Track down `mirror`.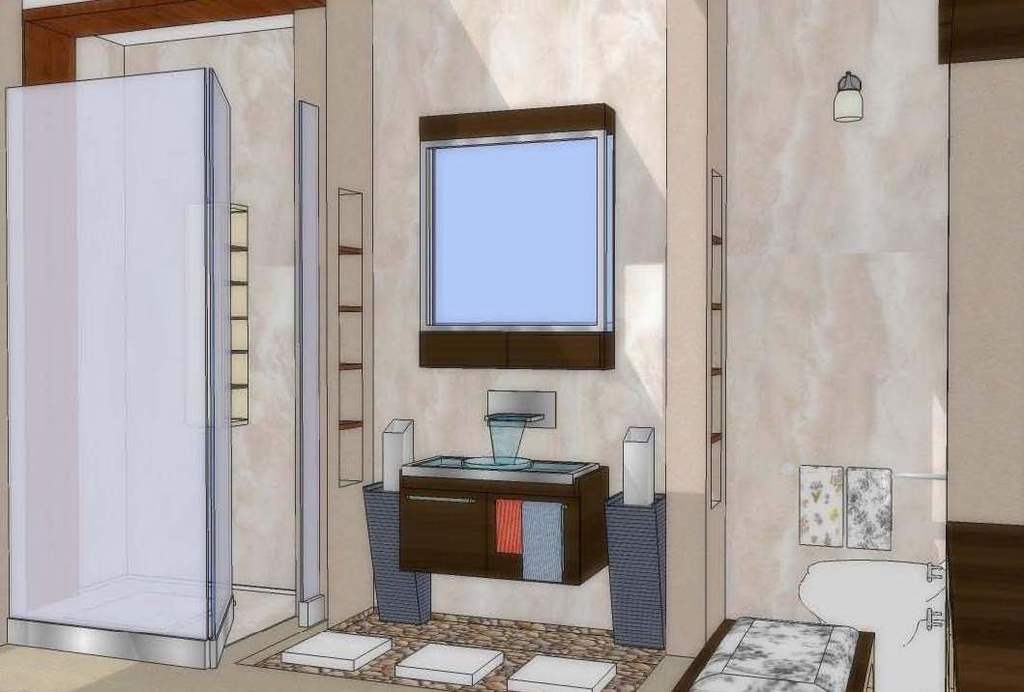
Tracked to 300:98:320:602.
